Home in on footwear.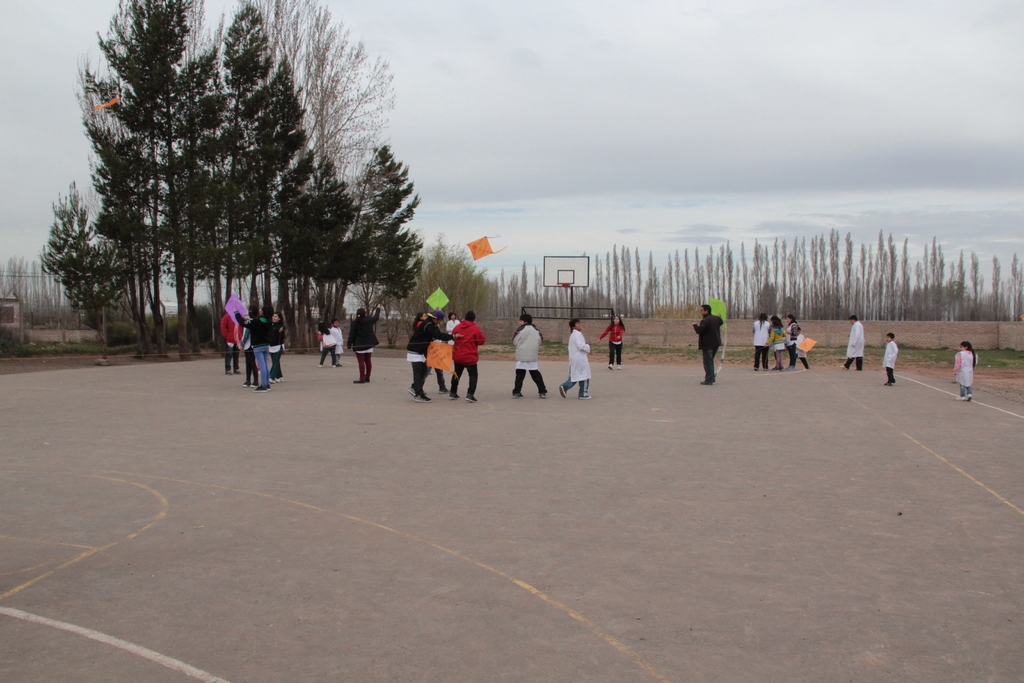
Homed in at <bbox>966, 393, 972, 402</bbox>.
